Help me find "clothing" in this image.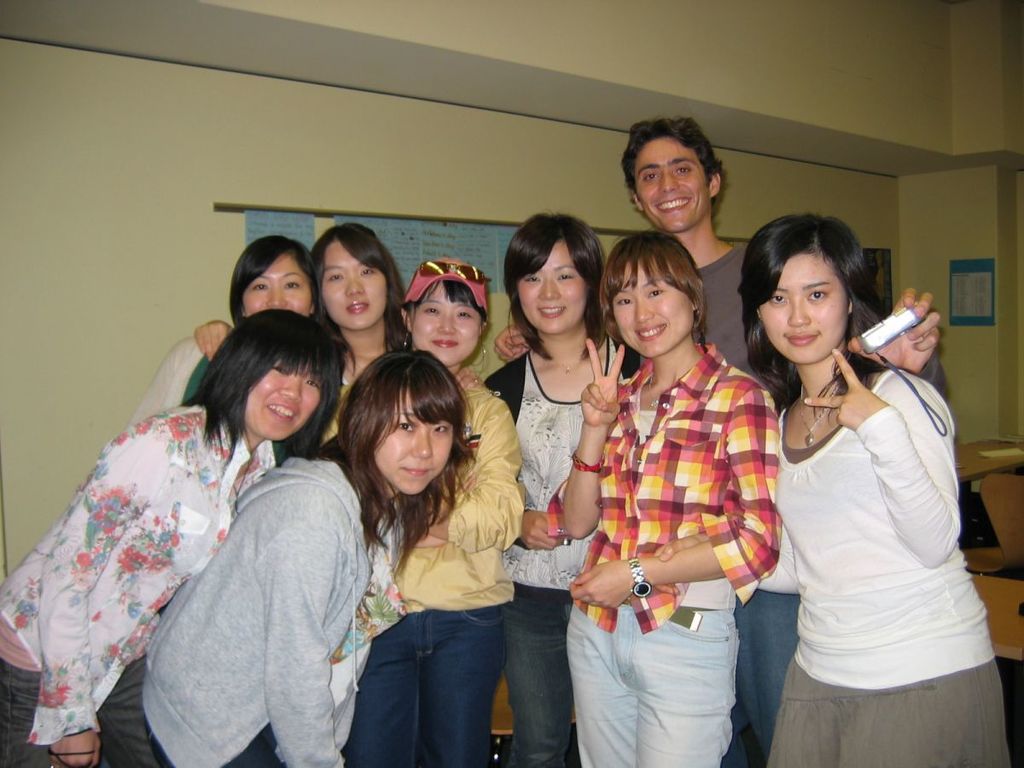
Found it: [762, 335, 992, 735].
